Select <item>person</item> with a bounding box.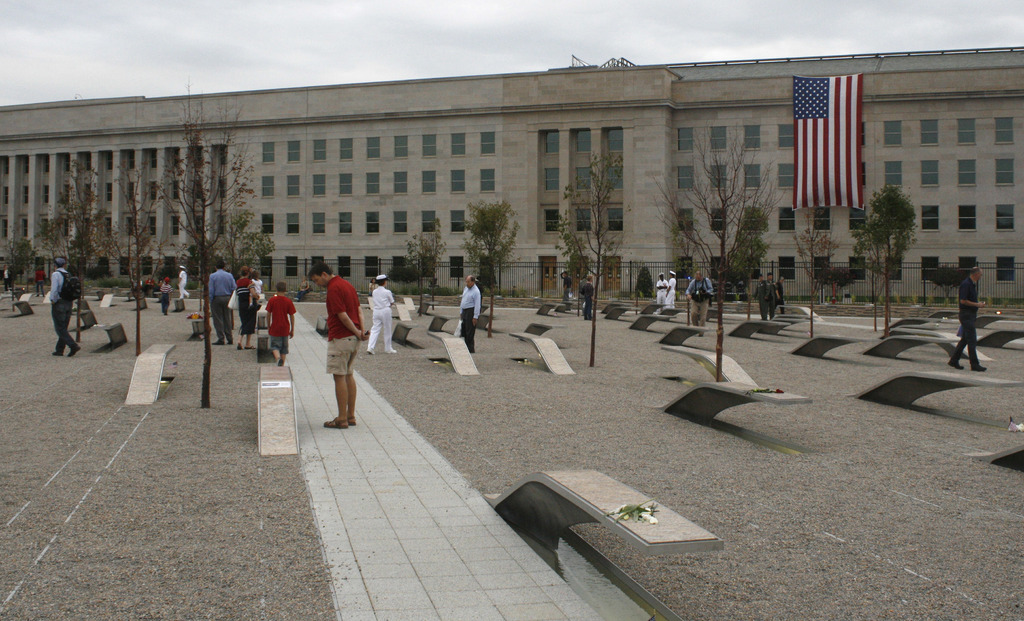
BBox(748, 269, 774, 324).
